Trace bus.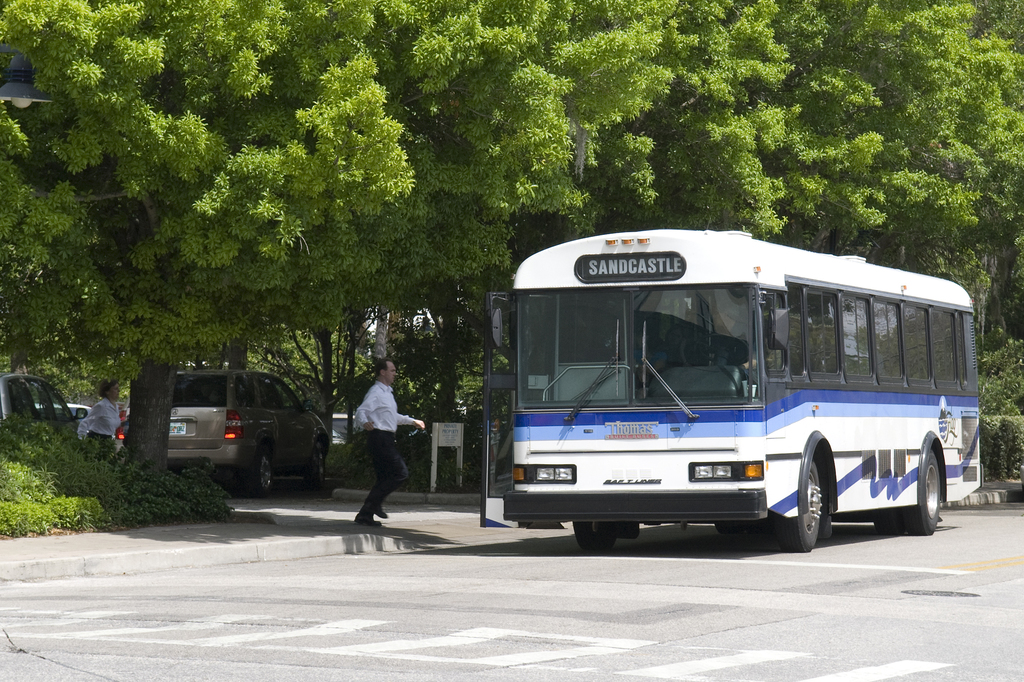
Traced to <region>477, 225, 981, 555</region>.
